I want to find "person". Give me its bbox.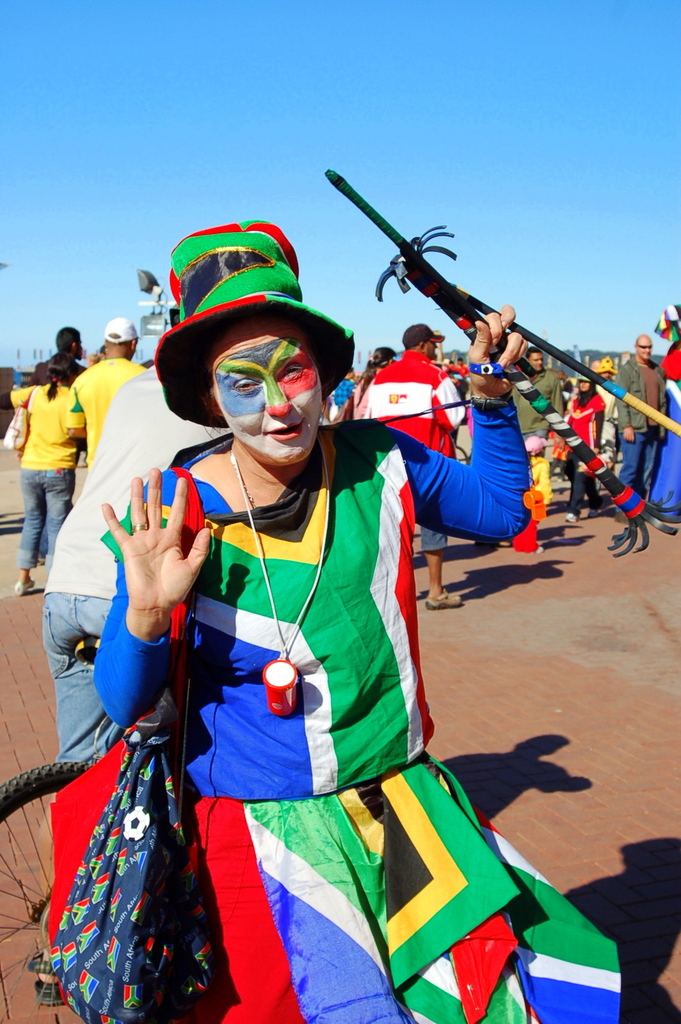
[x1=27, y1=326, x2=86, y2=389].
